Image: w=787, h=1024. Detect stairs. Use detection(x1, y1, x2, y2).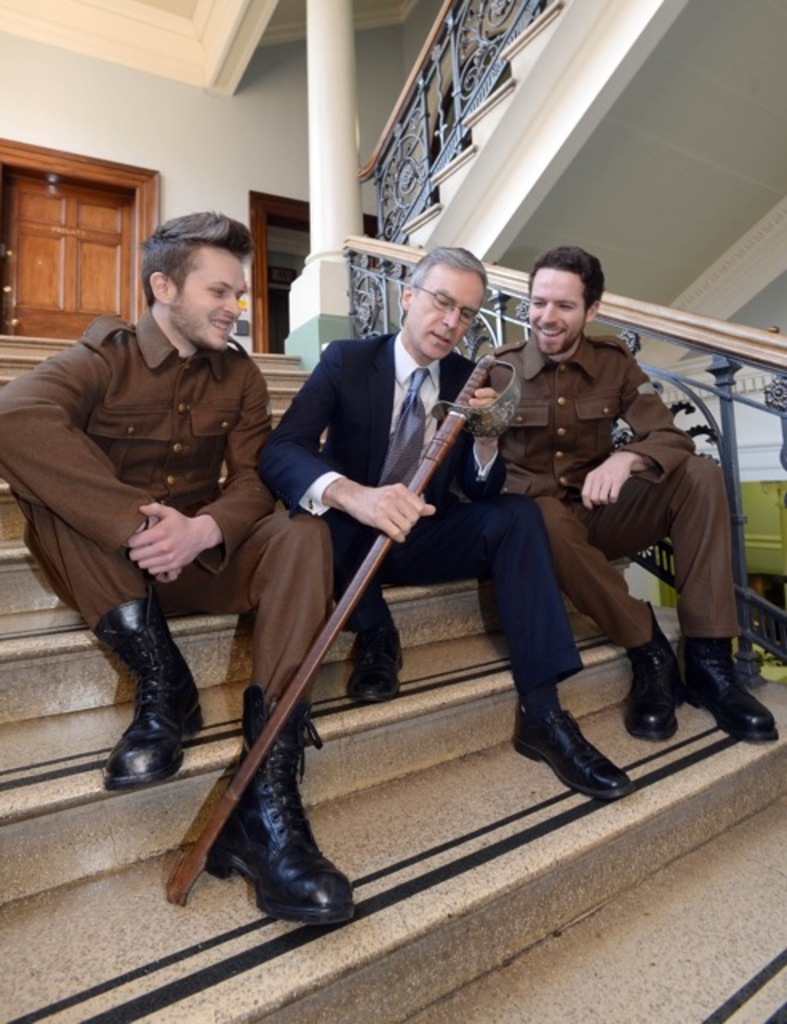
detection(0, 333, 785, 1022).
